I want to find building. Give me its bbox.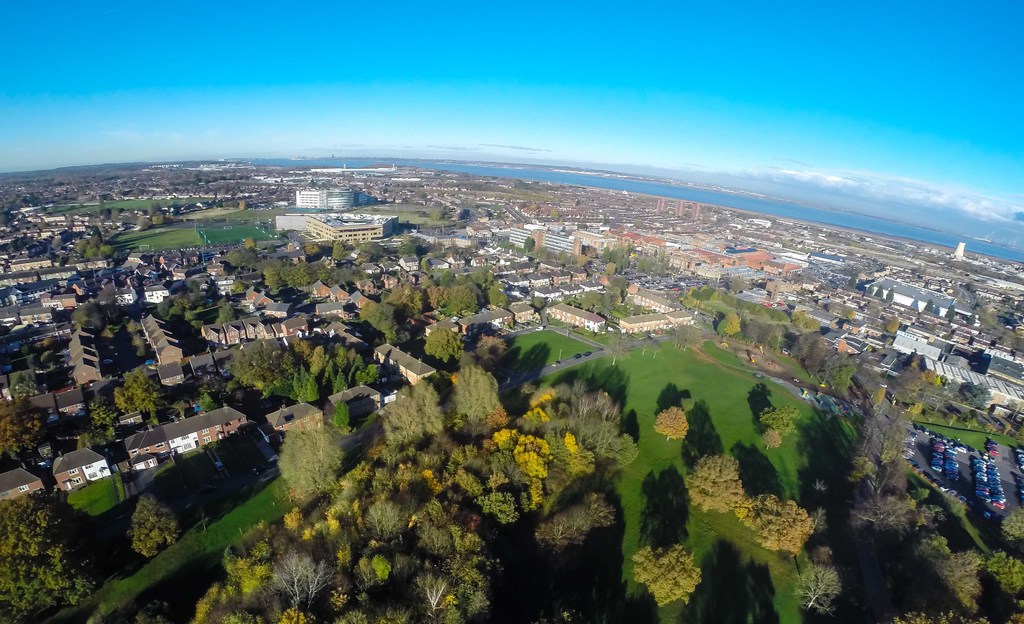
(122,407,246,473).
